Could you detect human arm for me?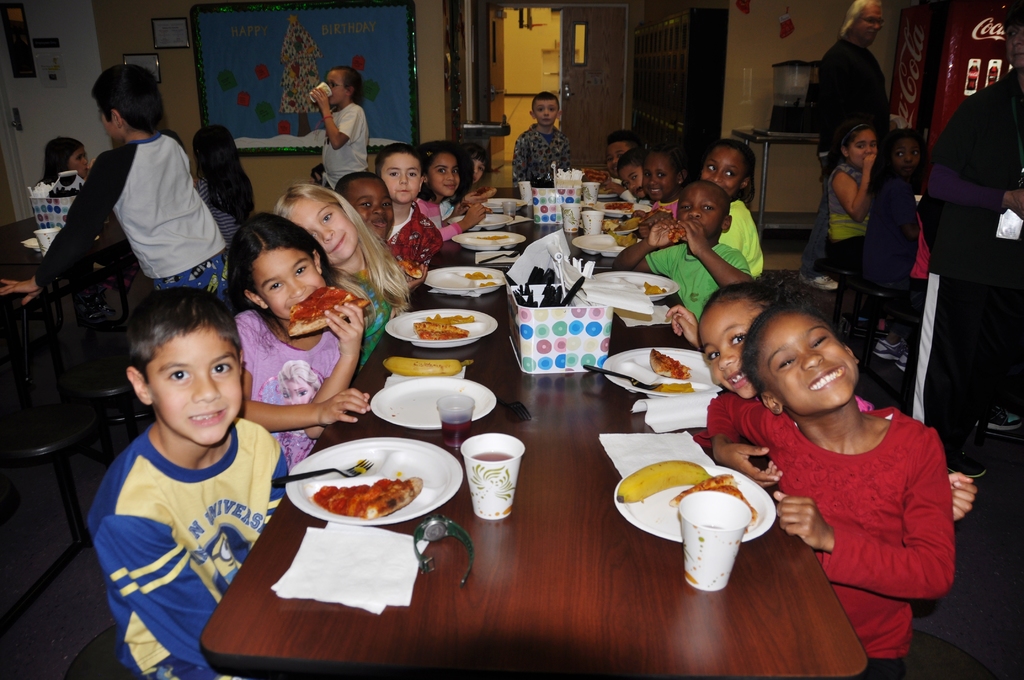
Detection result: [665,305,707,355].
